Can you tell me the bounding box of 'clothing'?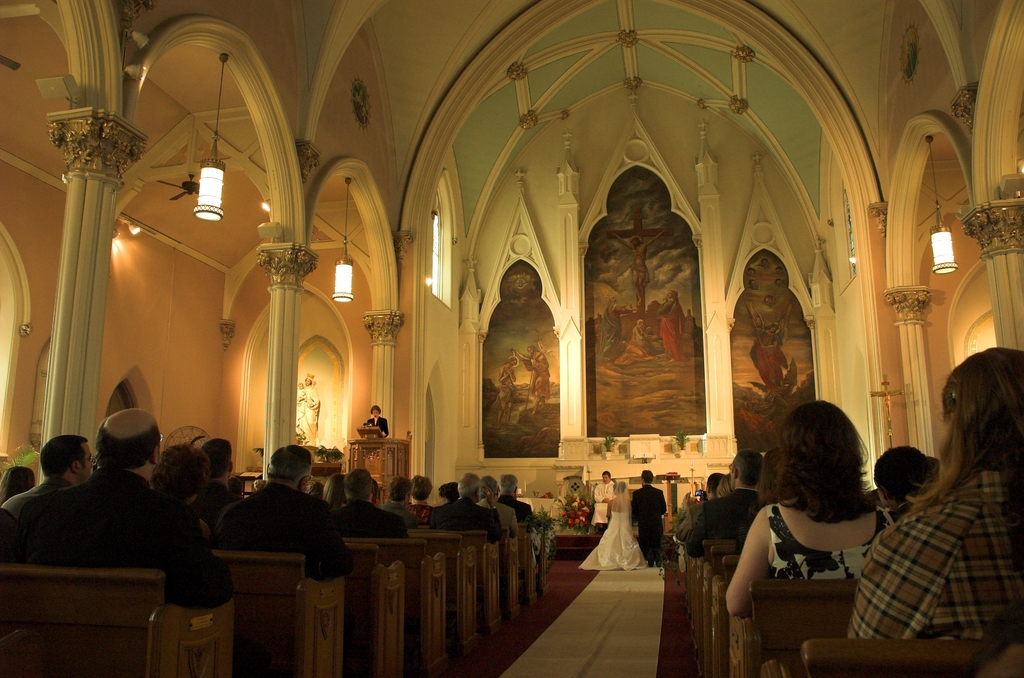
[677, 502, 702, 545].
